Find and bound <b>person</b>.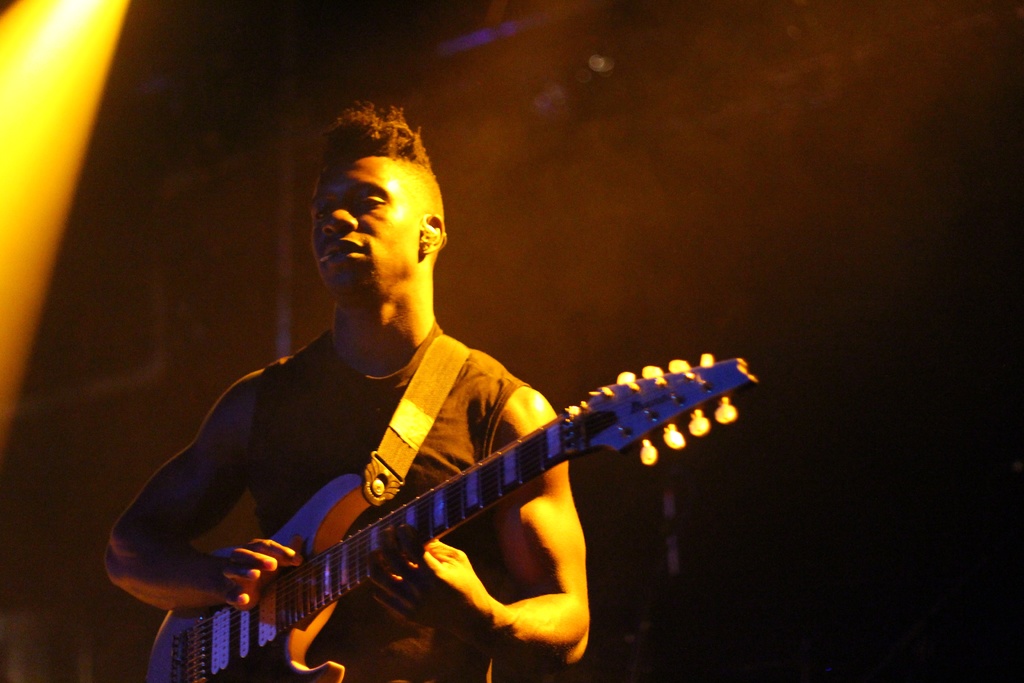
Bound: (x1=180, y1=162, x2=735, y2=682).
